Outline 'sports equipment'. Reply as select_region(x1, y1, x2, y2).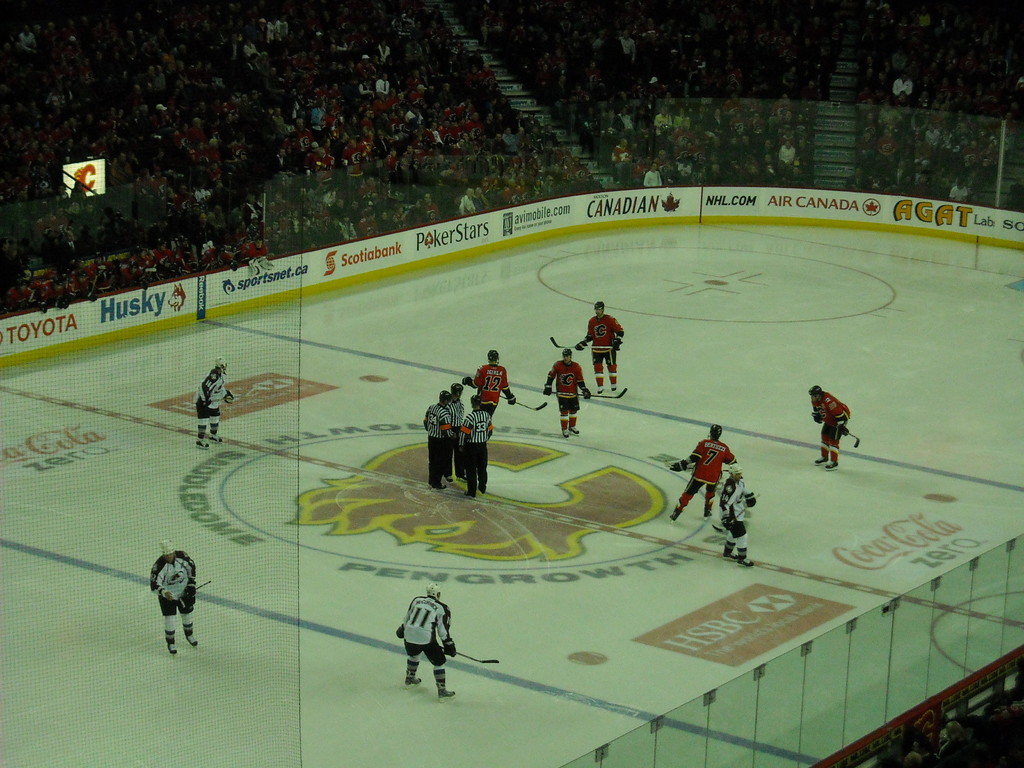
select_region(440, 391, 450, 406).
